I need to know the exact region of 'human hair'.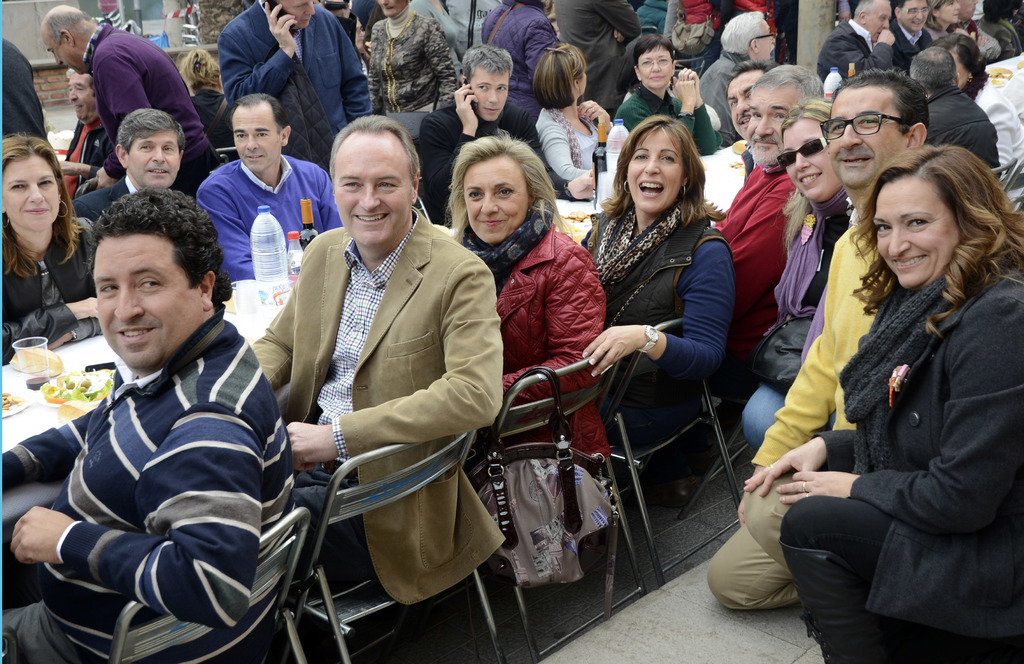
Region: (left=724, top=56, right=782, bottom=97).
